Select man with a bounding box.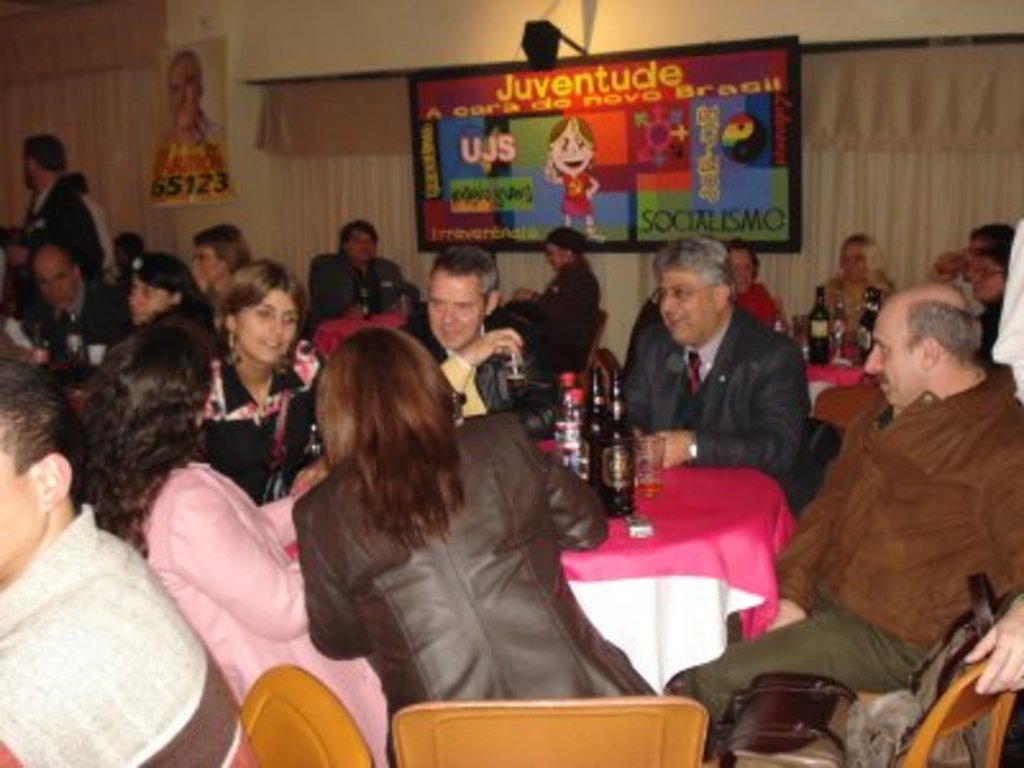
{"x1": 18, "y1": 128, "x2": 105, "y2": 279}.
